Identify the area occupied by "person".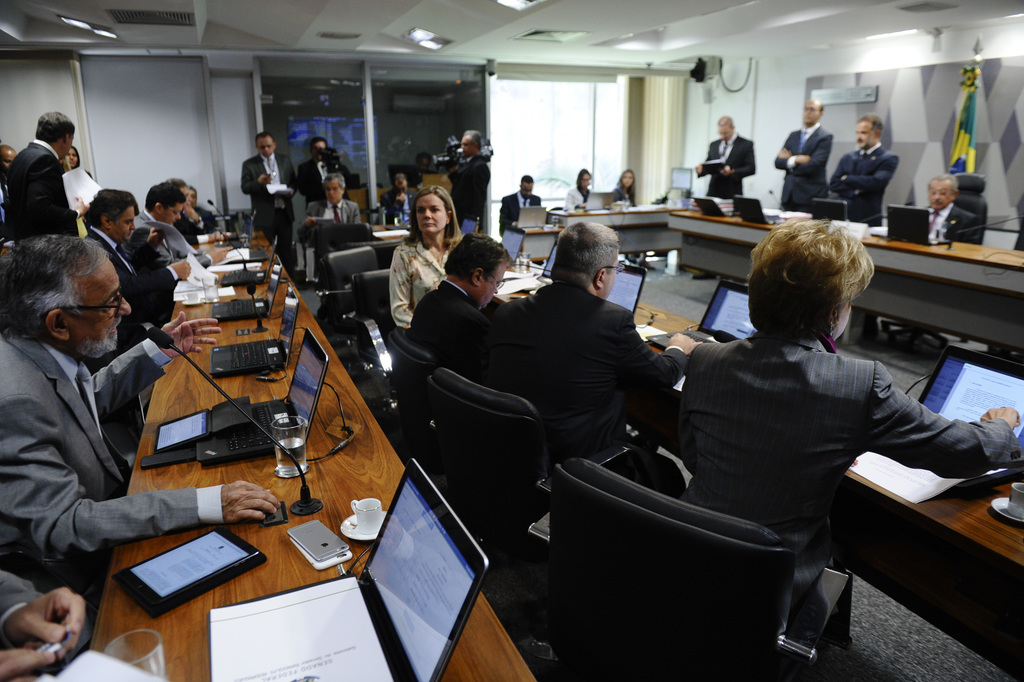
Area: [left=389, top=172, right=474, bottom=345].
